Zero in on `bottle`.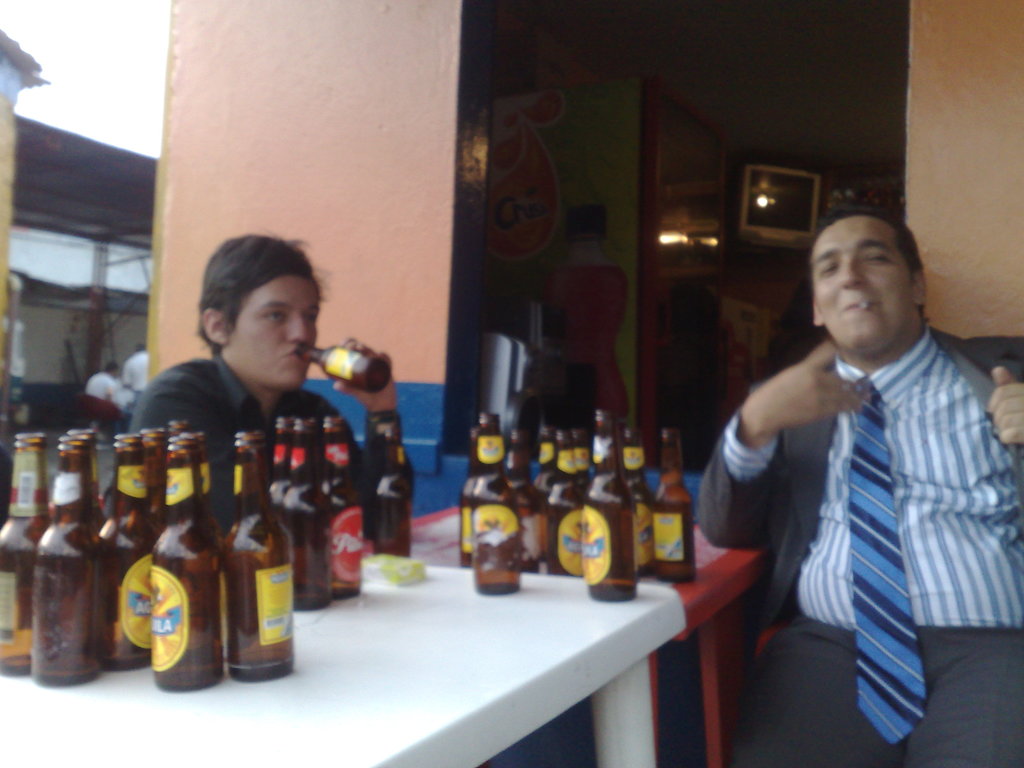
Zeroed in: 352,429,409,554.
